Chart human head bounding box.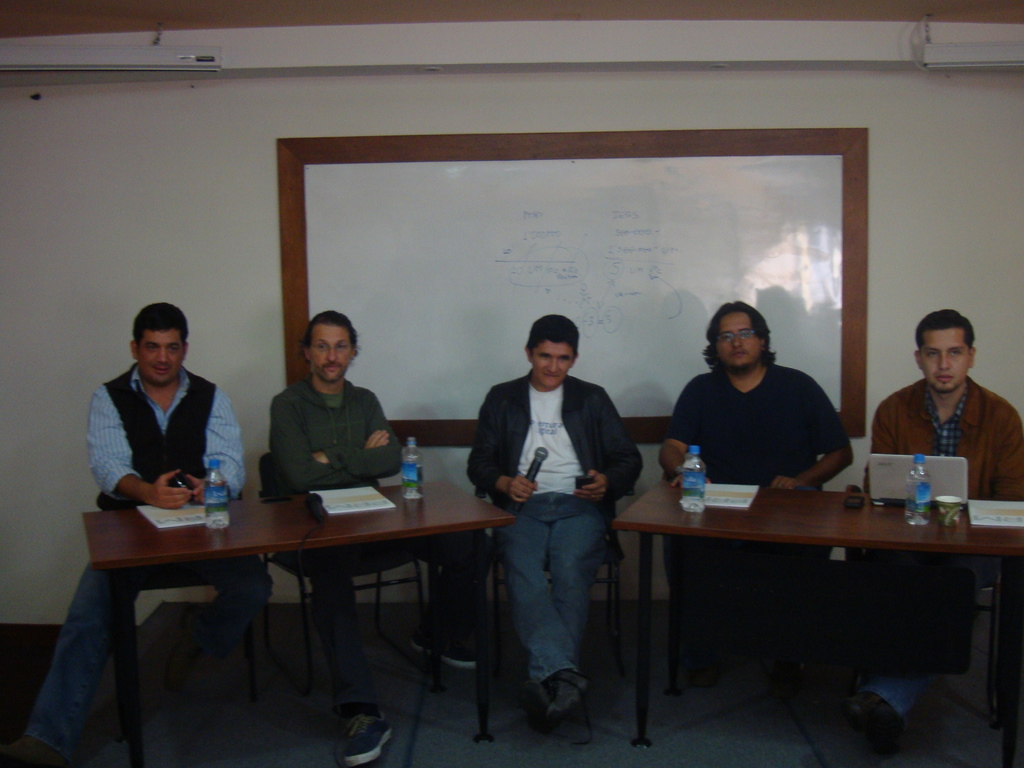
Charted: box=[523, 315, 580, 390].
